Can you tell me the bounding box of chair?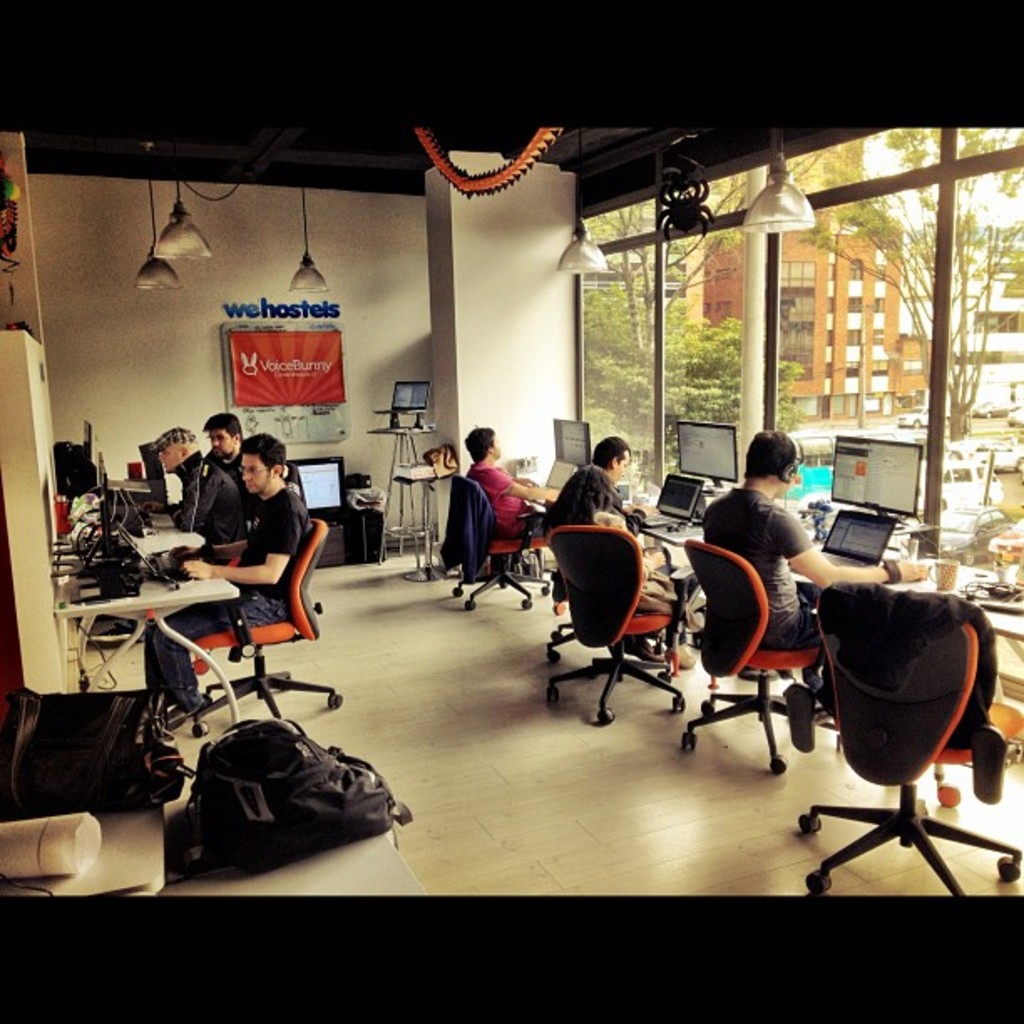
<region>537, 512, 666, 659</region>.
